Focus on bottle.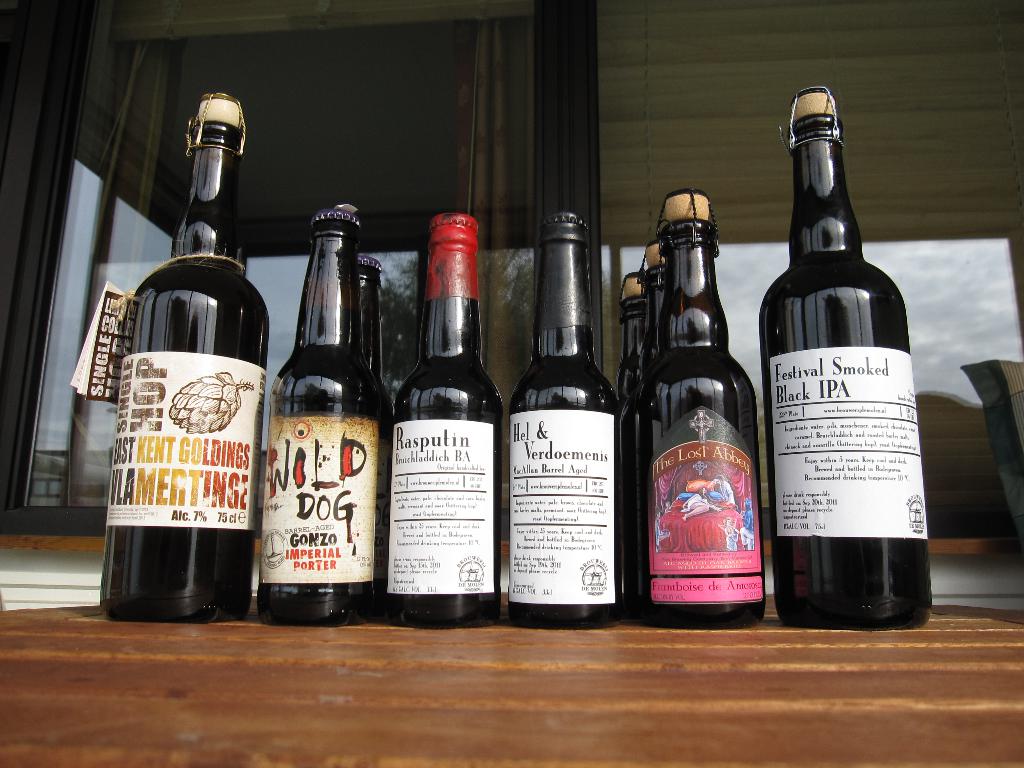
Focused at 619,278,649,442.
